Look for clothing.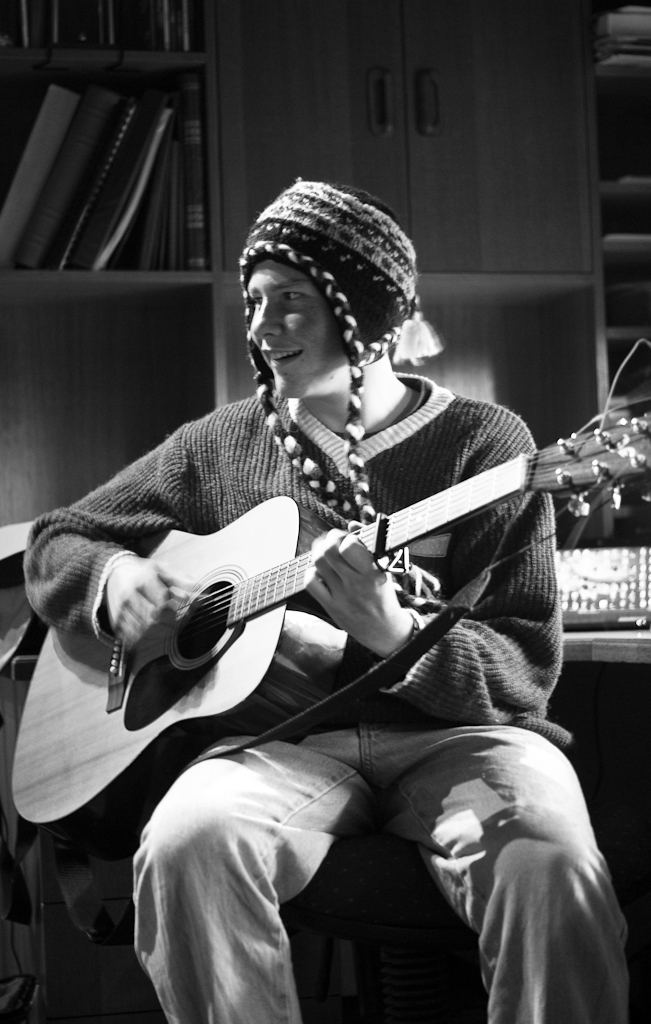
Found: 23/396/574/743.
